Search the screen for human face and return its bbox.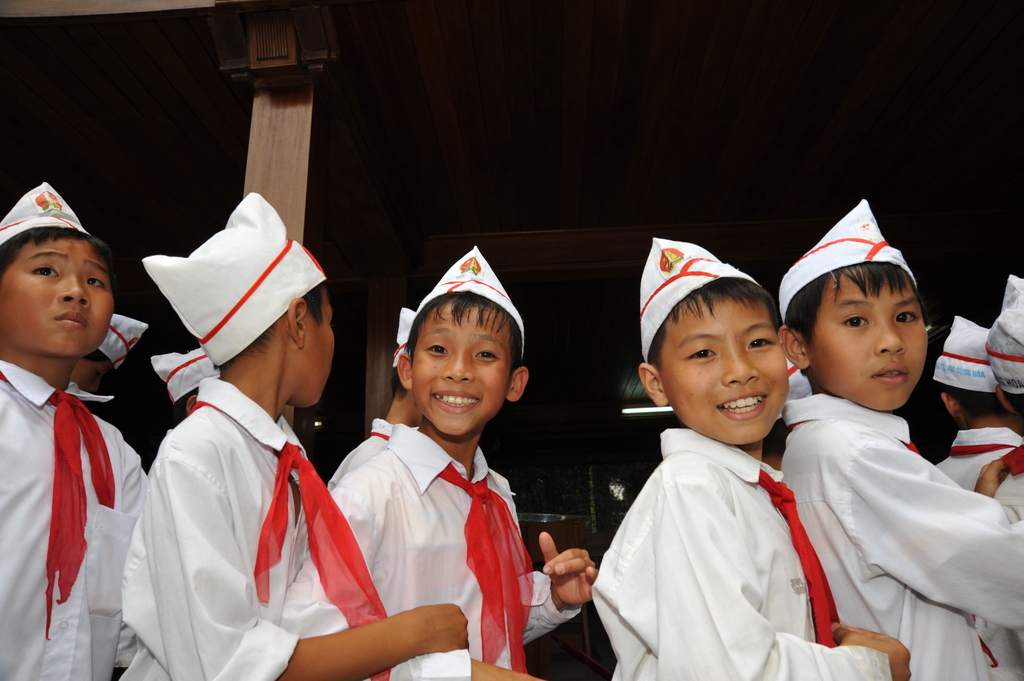
Found: region(811, 266, 932, 414).
